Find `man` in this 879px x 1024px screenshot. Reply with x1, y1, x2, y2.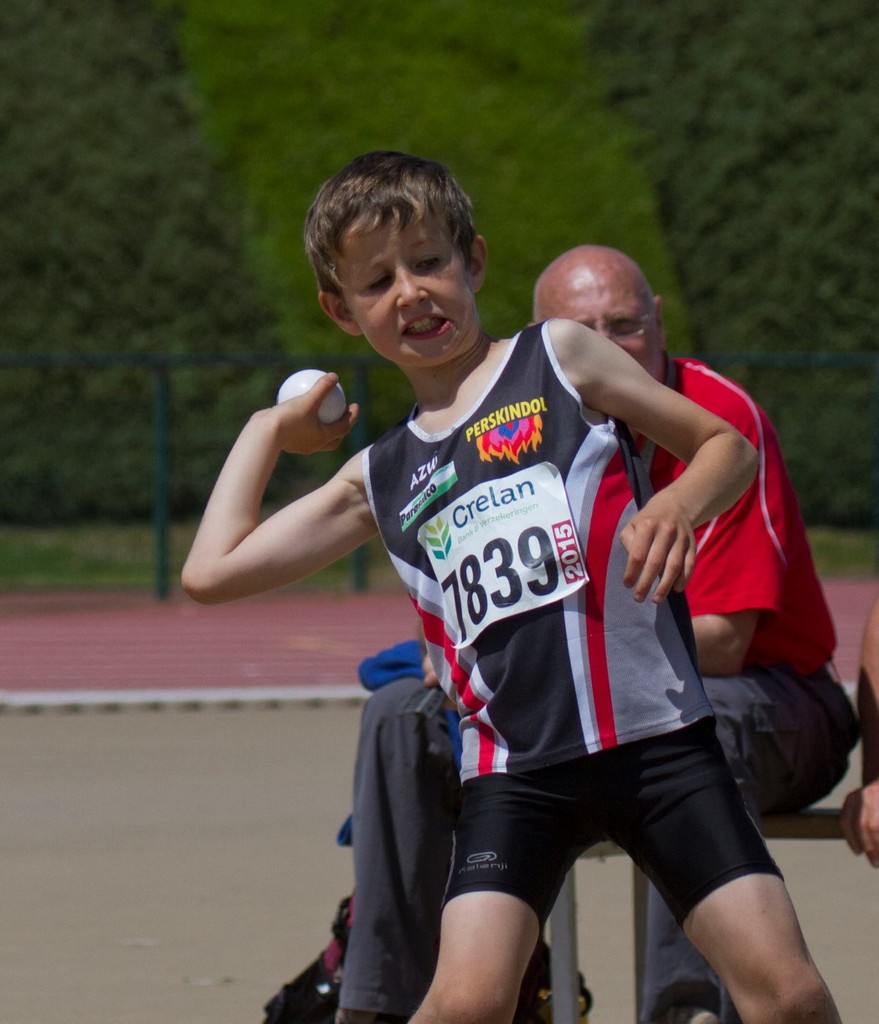
229, 191, 840, 1011.
